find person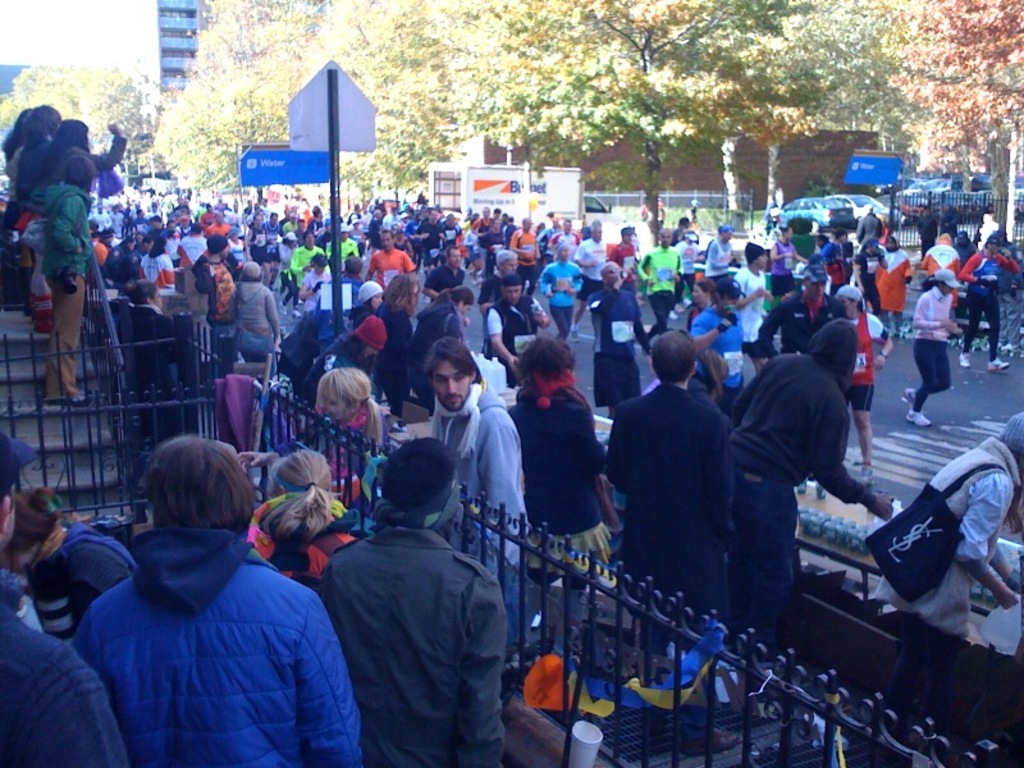
836, 288, 895, 480
